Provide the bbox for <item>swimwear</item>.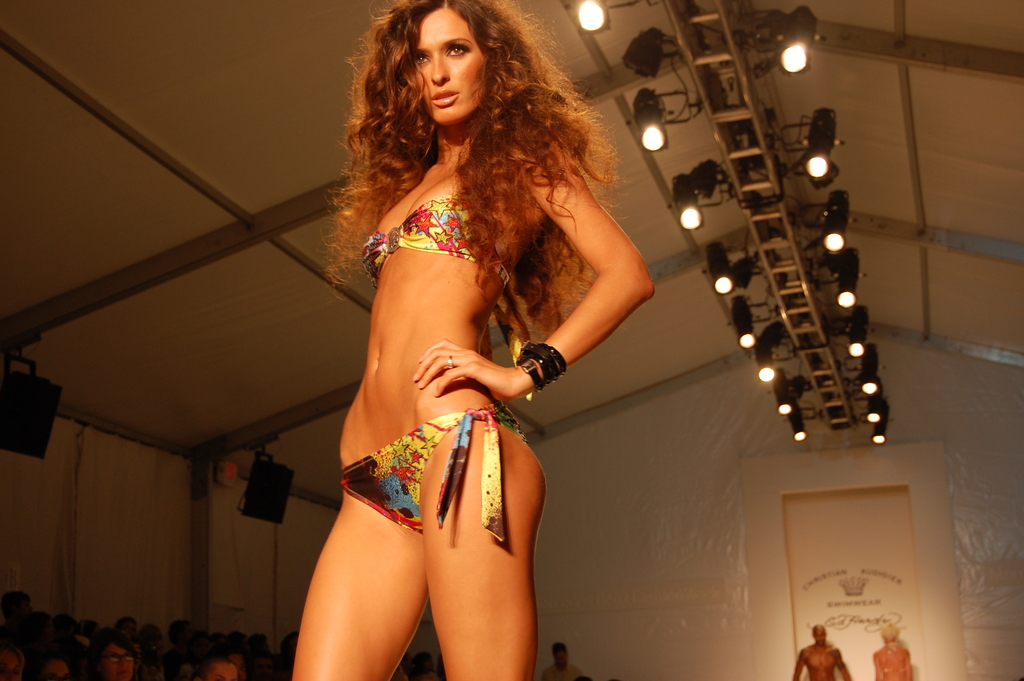
x1=340 y1=399 x2=529 y2=545.
